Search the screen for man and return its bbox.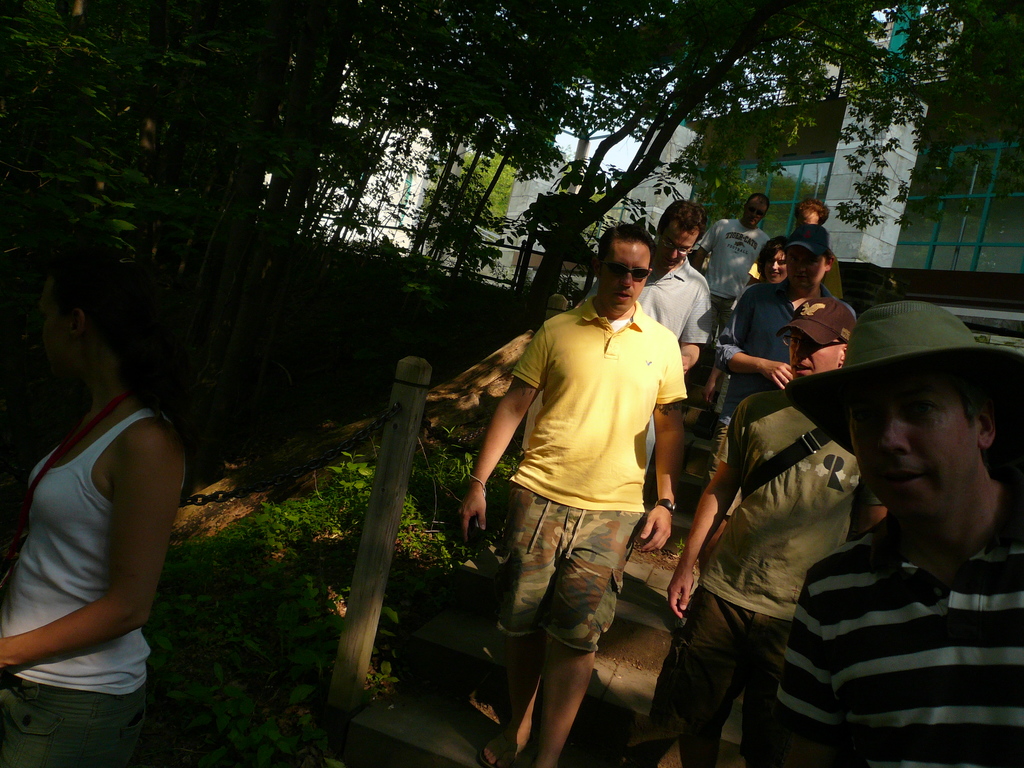
Found: [left=663, top=302, right=889, bottom=767].
